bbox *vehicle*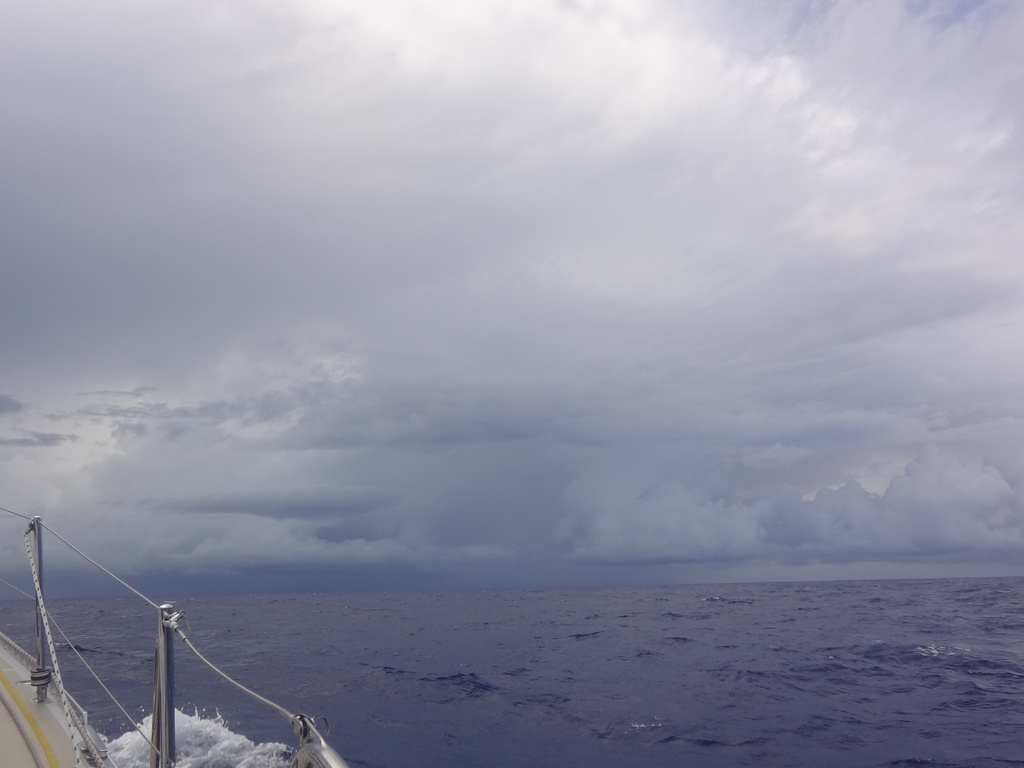
1 495 335 767
